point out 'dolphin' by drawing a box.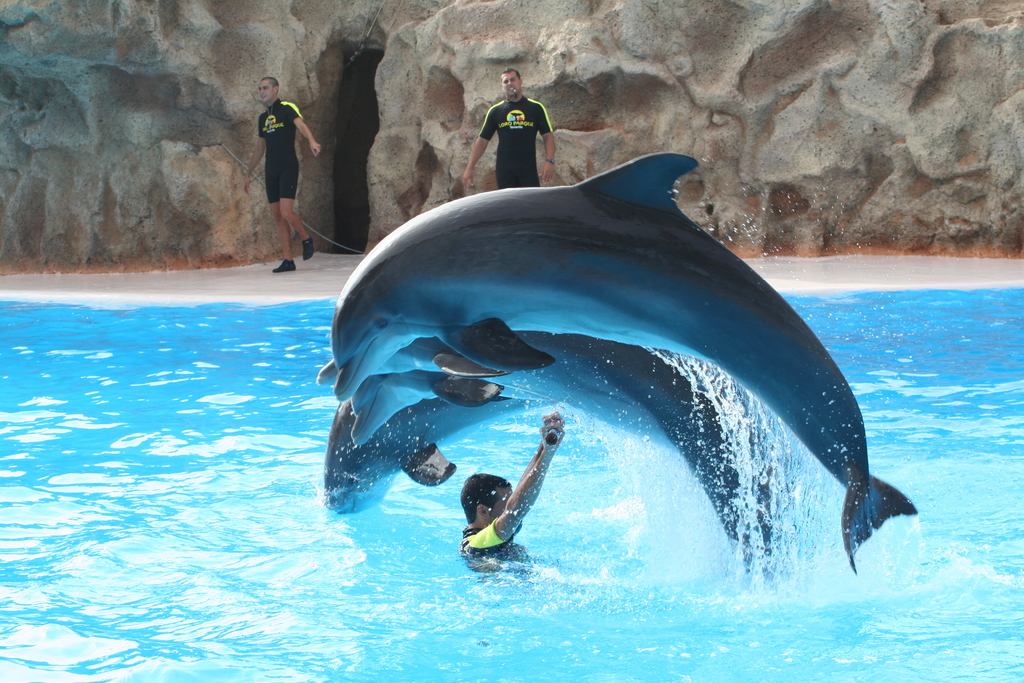
select_region(333, 150, 920, 575).
